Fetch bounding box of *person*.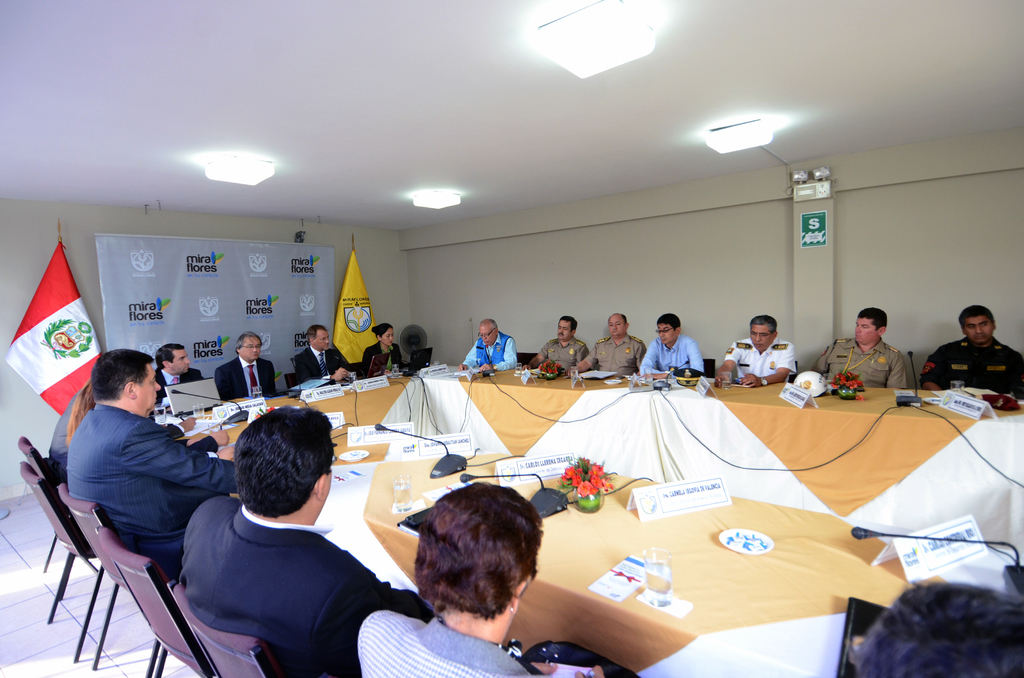
Bbox: 642 311 705 380.
